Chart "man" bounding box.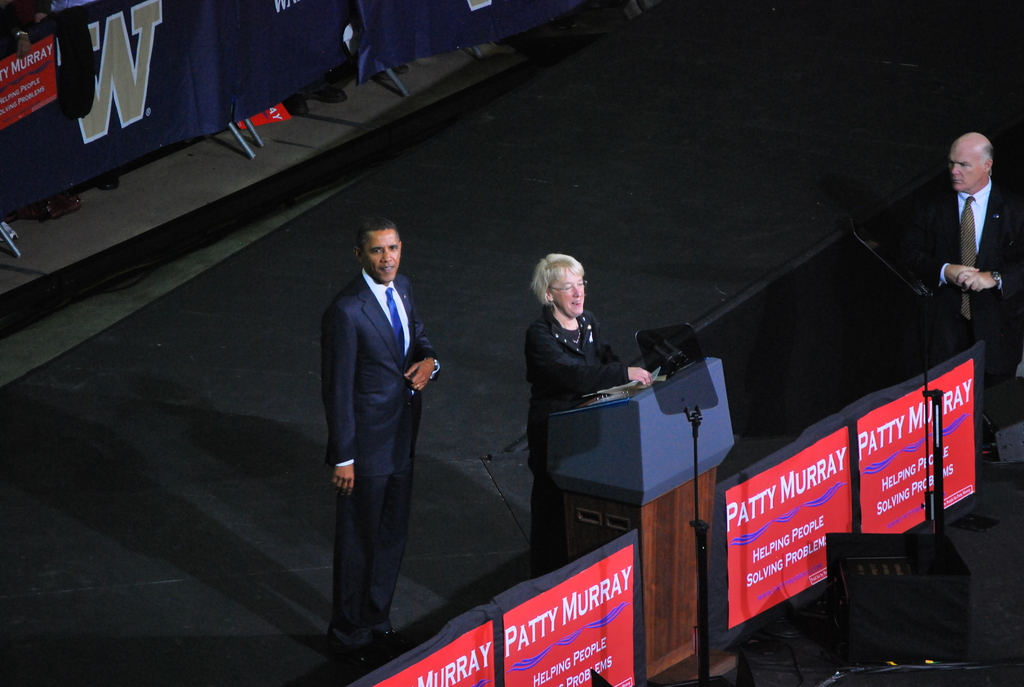
Charted: x1=529, y1=253, x2=652, y2=590.
